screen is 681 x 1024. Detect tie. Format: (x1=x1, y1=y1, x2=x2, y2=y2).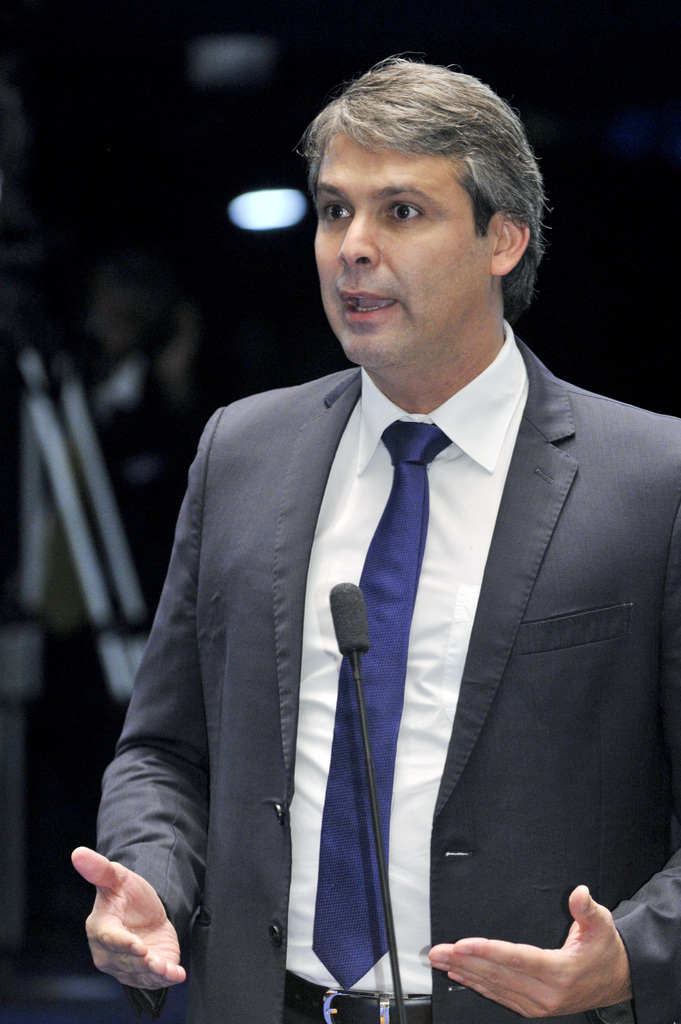
(x1=309, y1=423, x2=460, y2=986).
